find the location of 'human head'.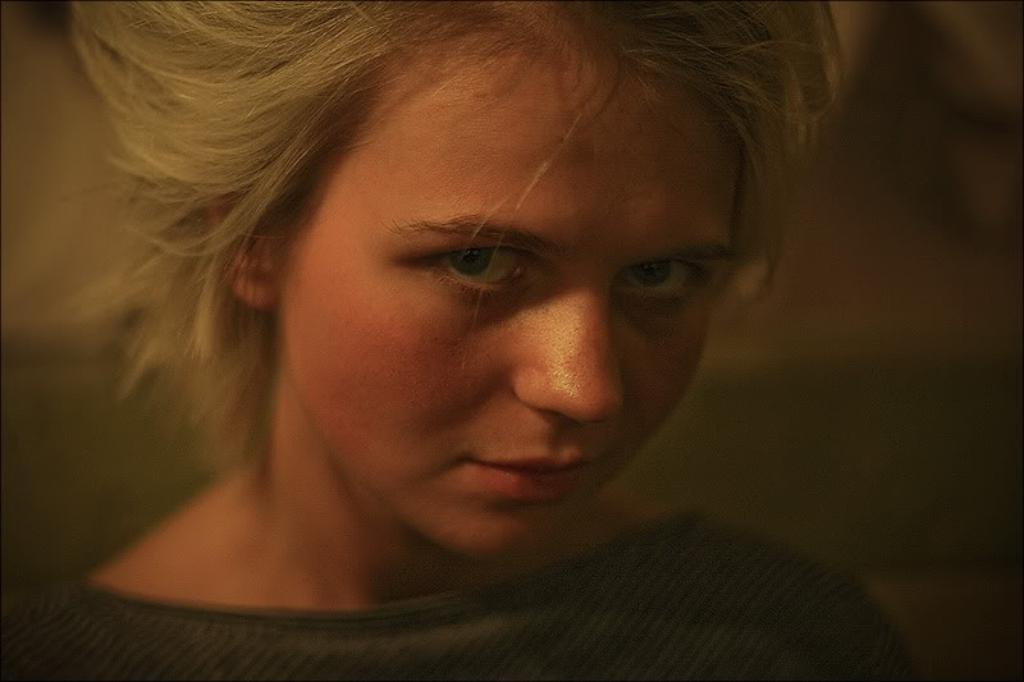
Location: l=79, t=37, r=812, b=601.
